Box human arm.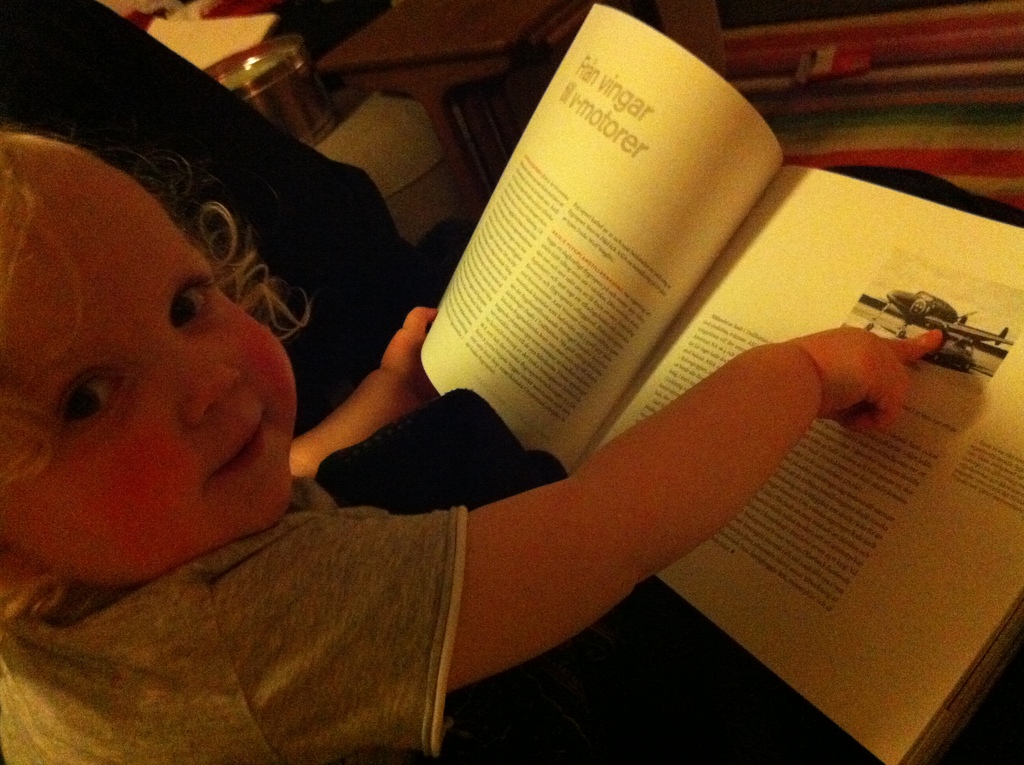
locate(386, 348, 865, 699).
